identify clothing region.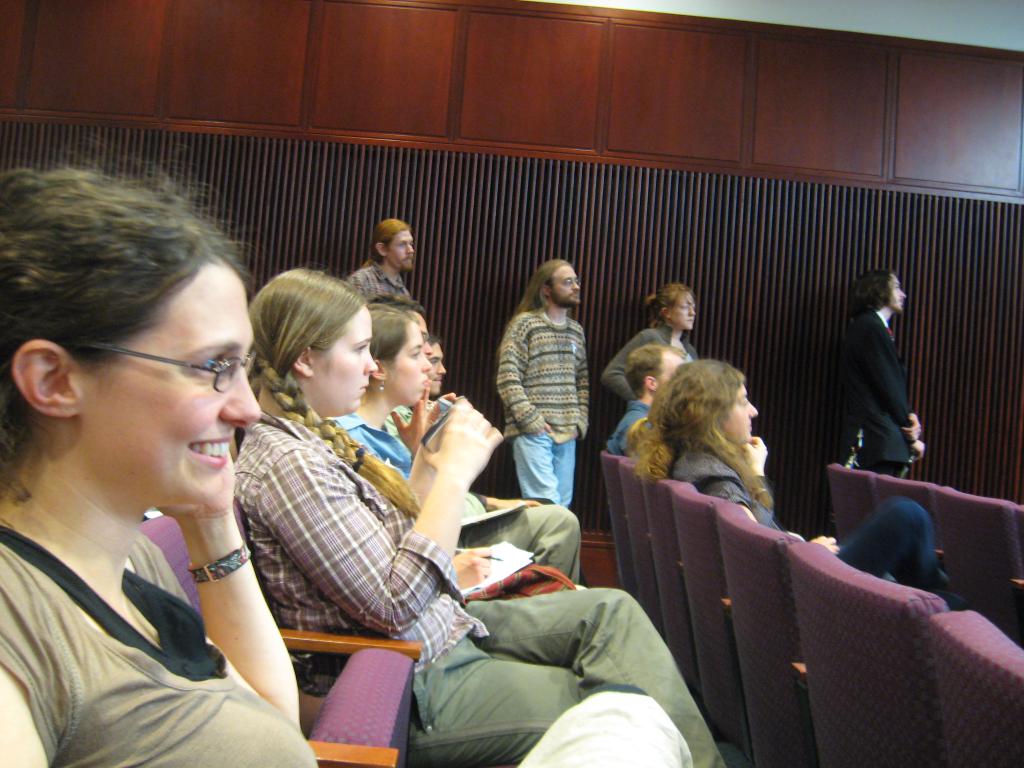
Region: left=604, top=399, right=646, bottom=451.
